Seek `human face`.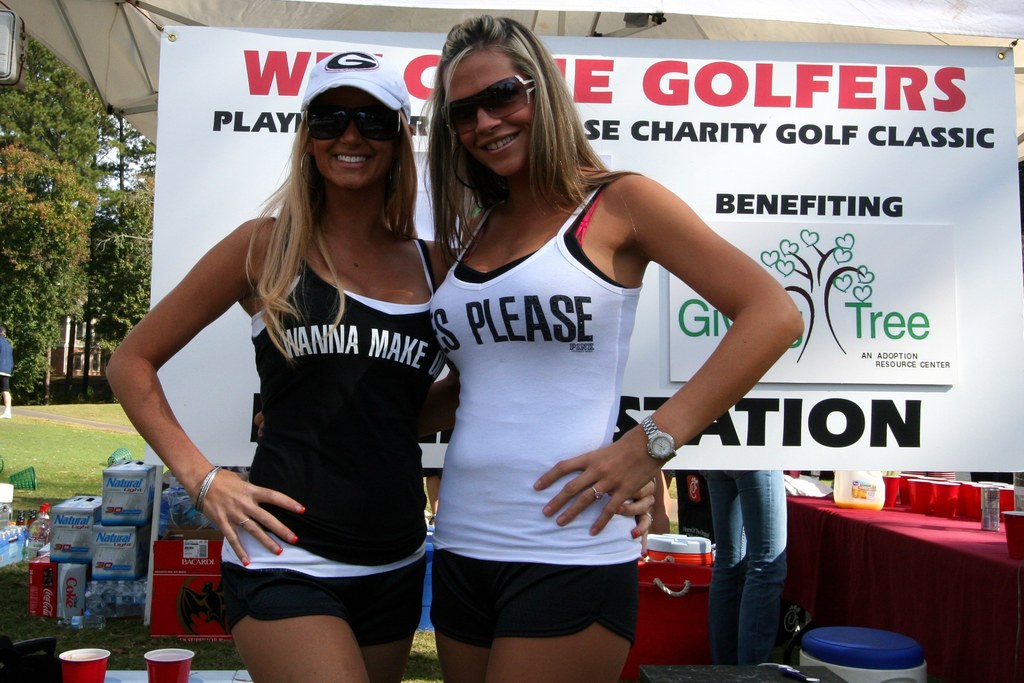
box(314, 88, 400, 184).
